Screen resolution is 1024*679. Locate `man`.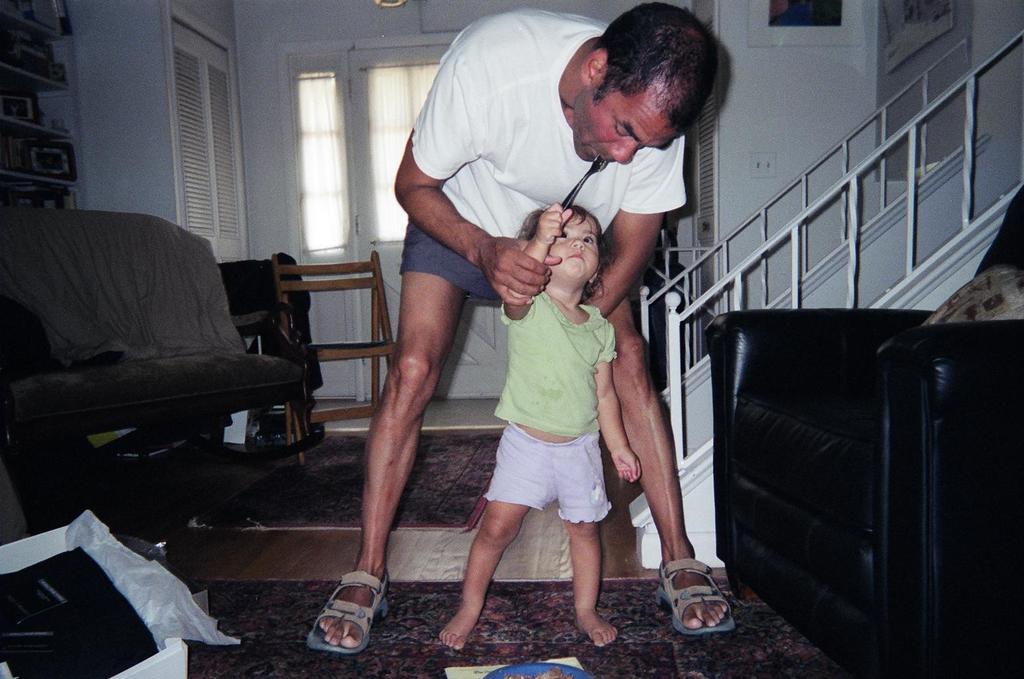
[x1=352, y1=24, x2=738, y2=645].
